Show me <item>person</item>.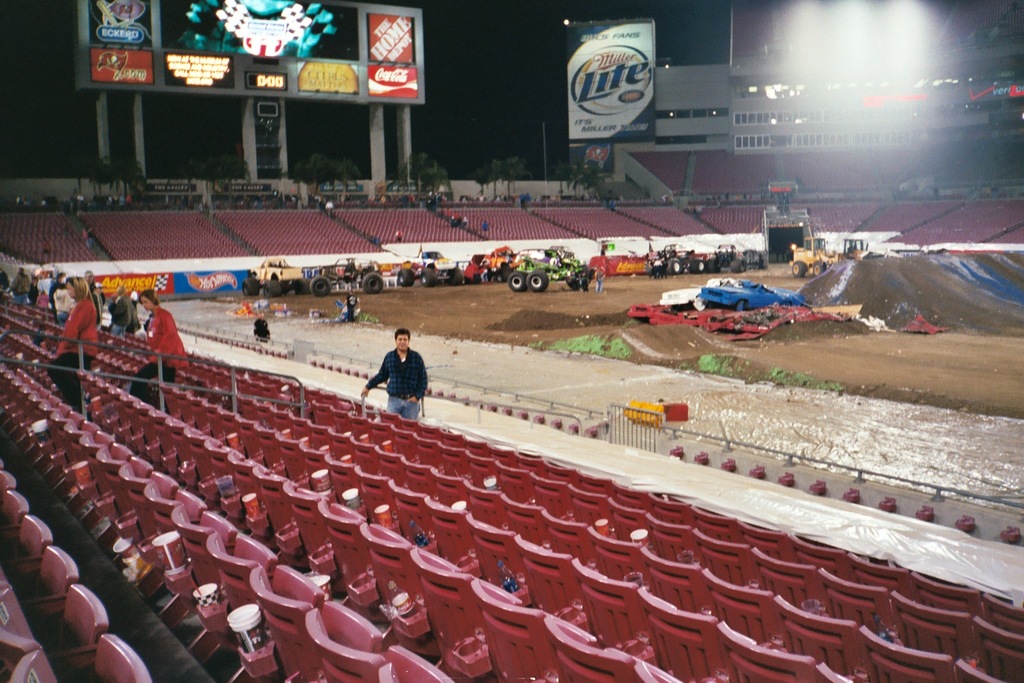
<item>person</item> is here: left=1, top=262, right=30, bottom=309.
